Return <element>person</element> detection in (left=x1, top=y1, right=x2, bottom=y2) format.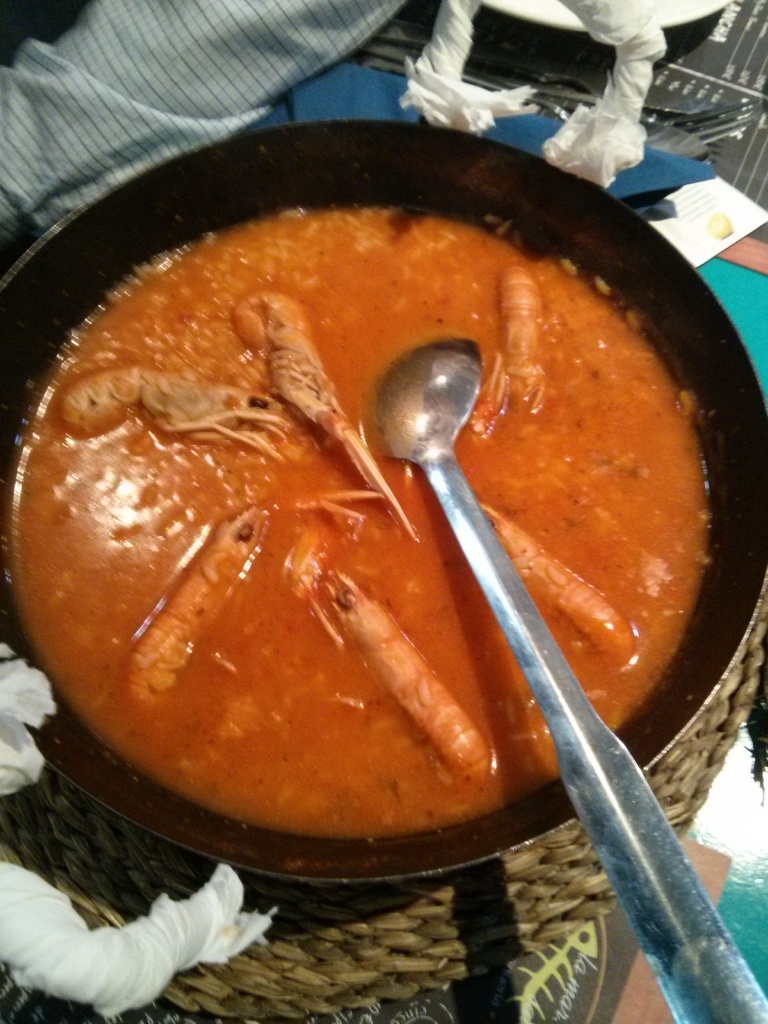
(left=0, top=0, right=410, bottom=255).
